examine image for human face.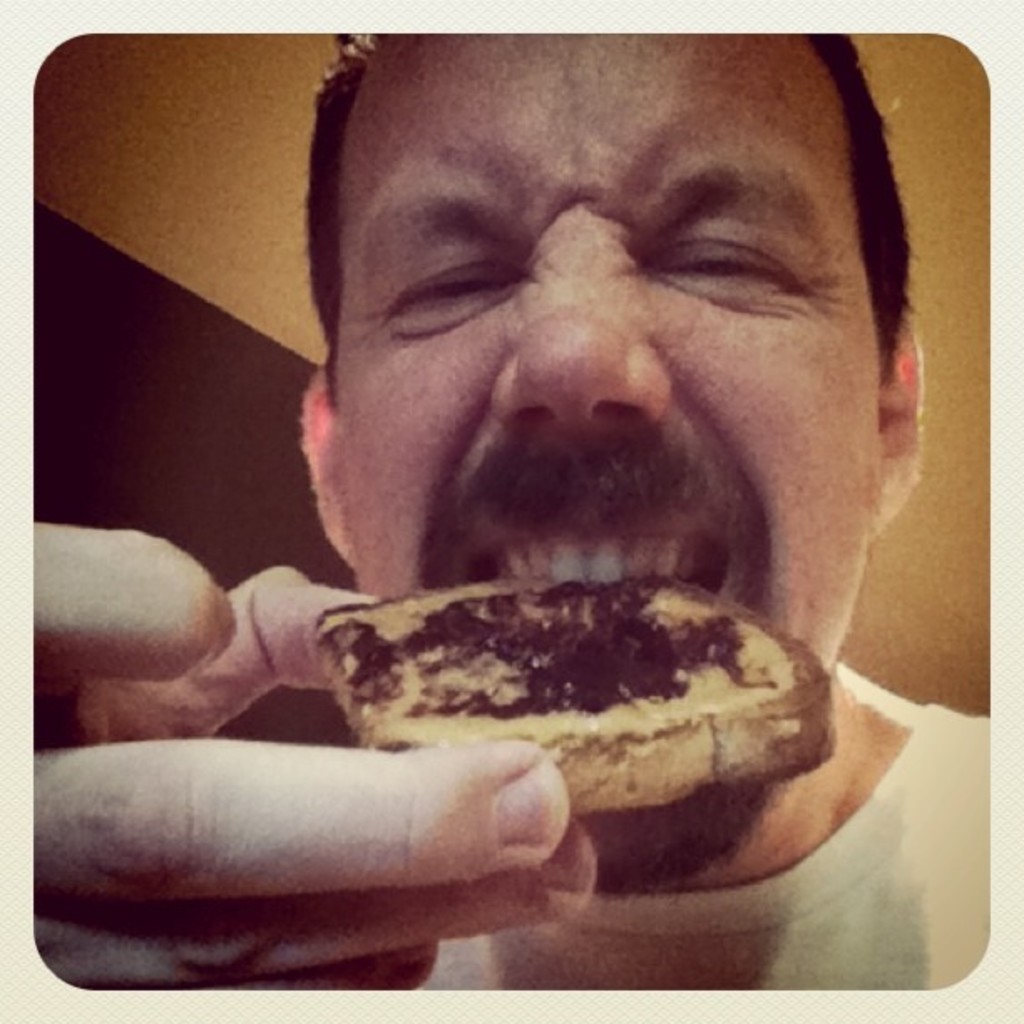
Examination result: pyautogui.locateOnScreen(294, 30, 900, 738).
